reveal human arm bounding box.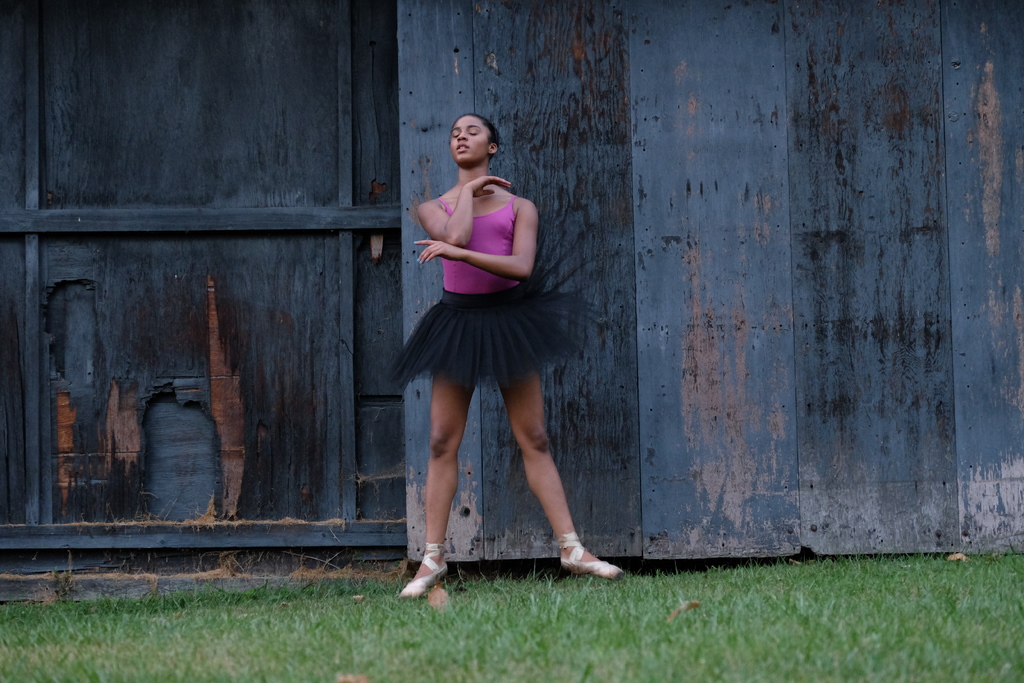
Revealed: x1=470, y1=189, x2=542, y2=299.
